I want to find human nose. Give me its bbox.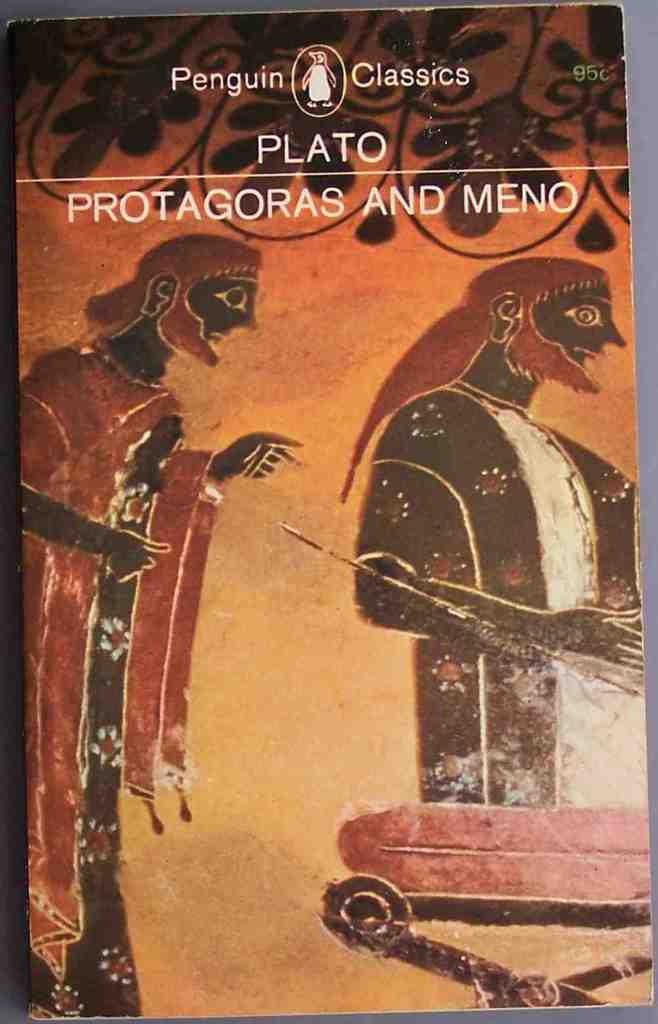
[left=236, top=304, right=257, bottom=332].
